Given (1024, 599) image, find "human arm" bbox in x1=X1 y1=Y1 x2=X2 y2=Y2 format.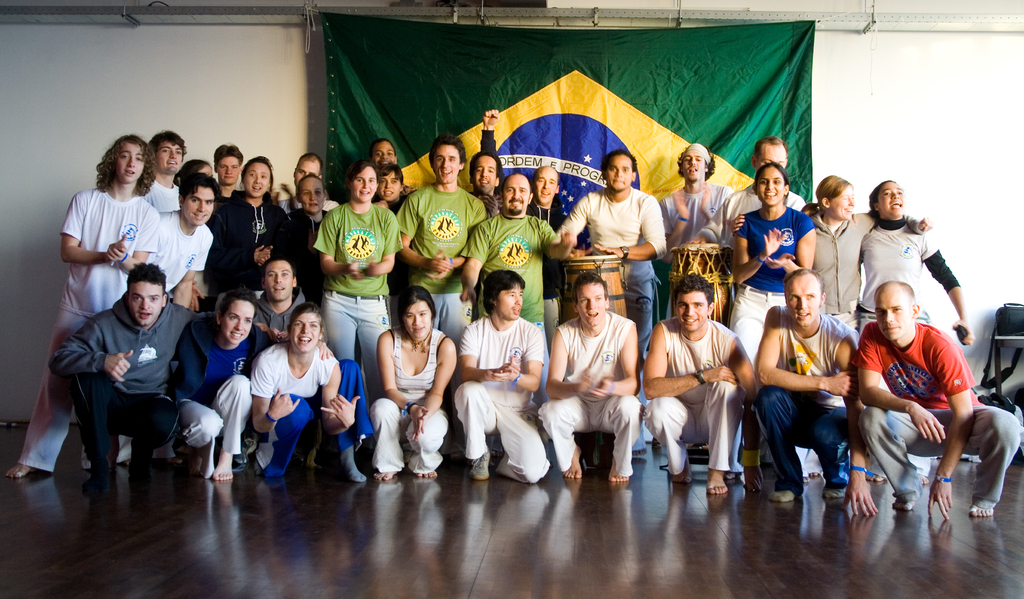
x1=591 y1=198 x2=671 y2=262.
